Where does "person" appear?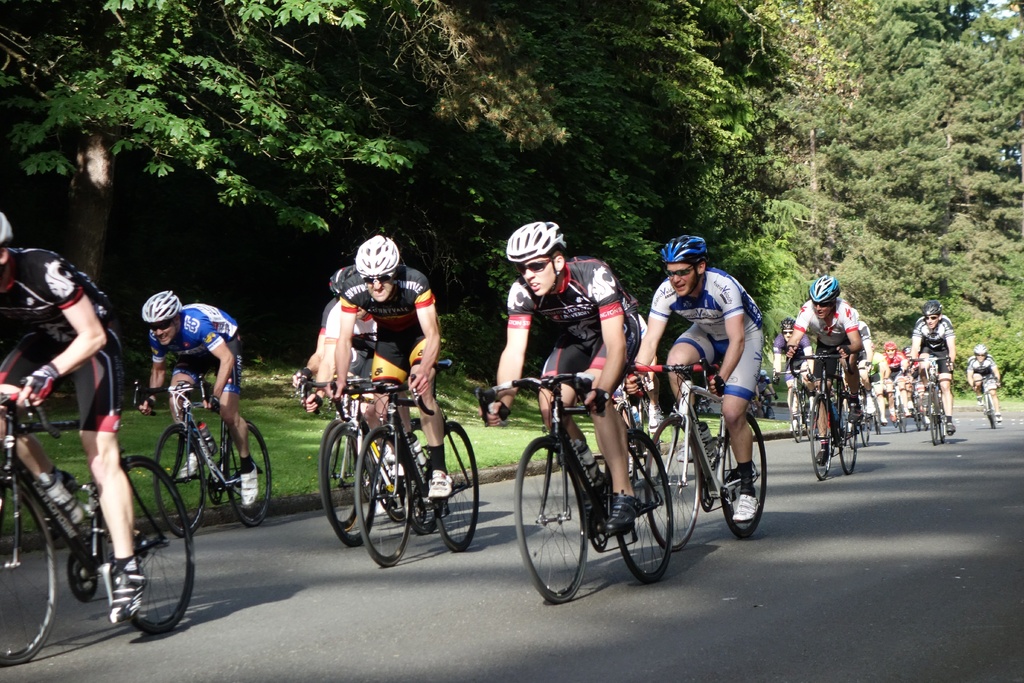
Appears at 138/283/263/507.
